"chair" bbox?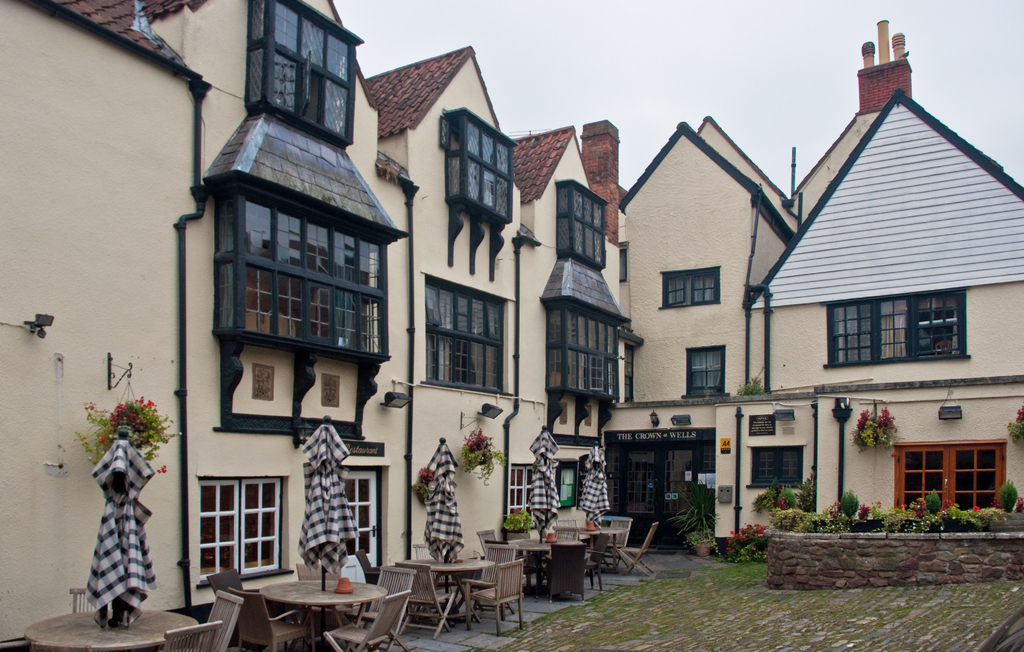
pyautogui.locateOnScreen(605, 516, 632, 571)
